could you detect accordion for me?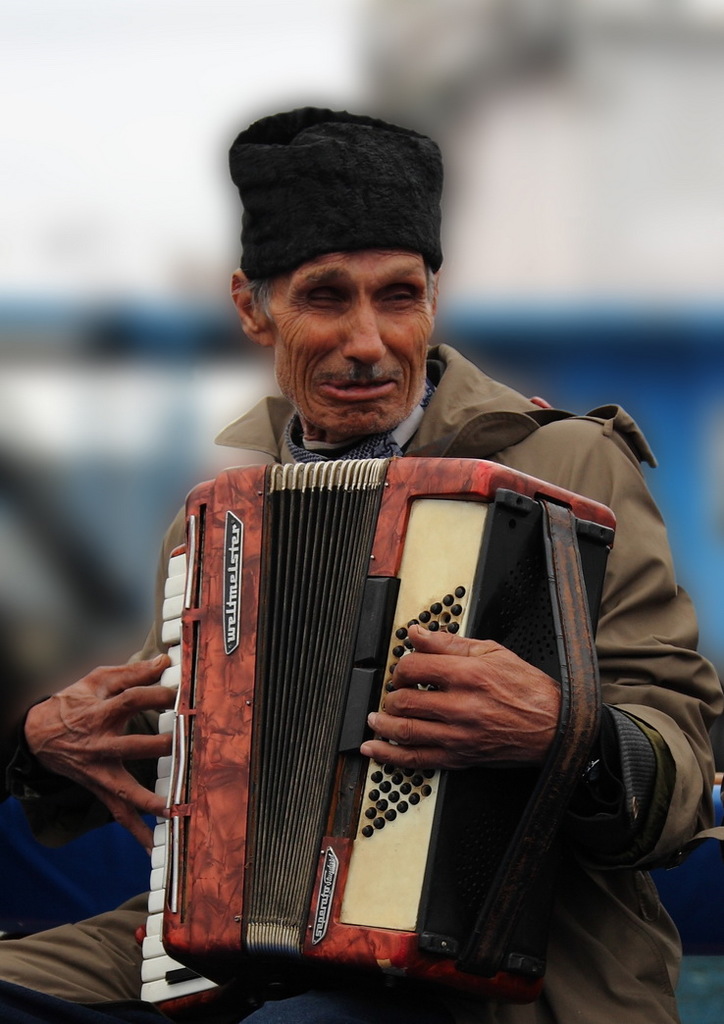
Detection result: BBox(124, 383, 625, 1023).
